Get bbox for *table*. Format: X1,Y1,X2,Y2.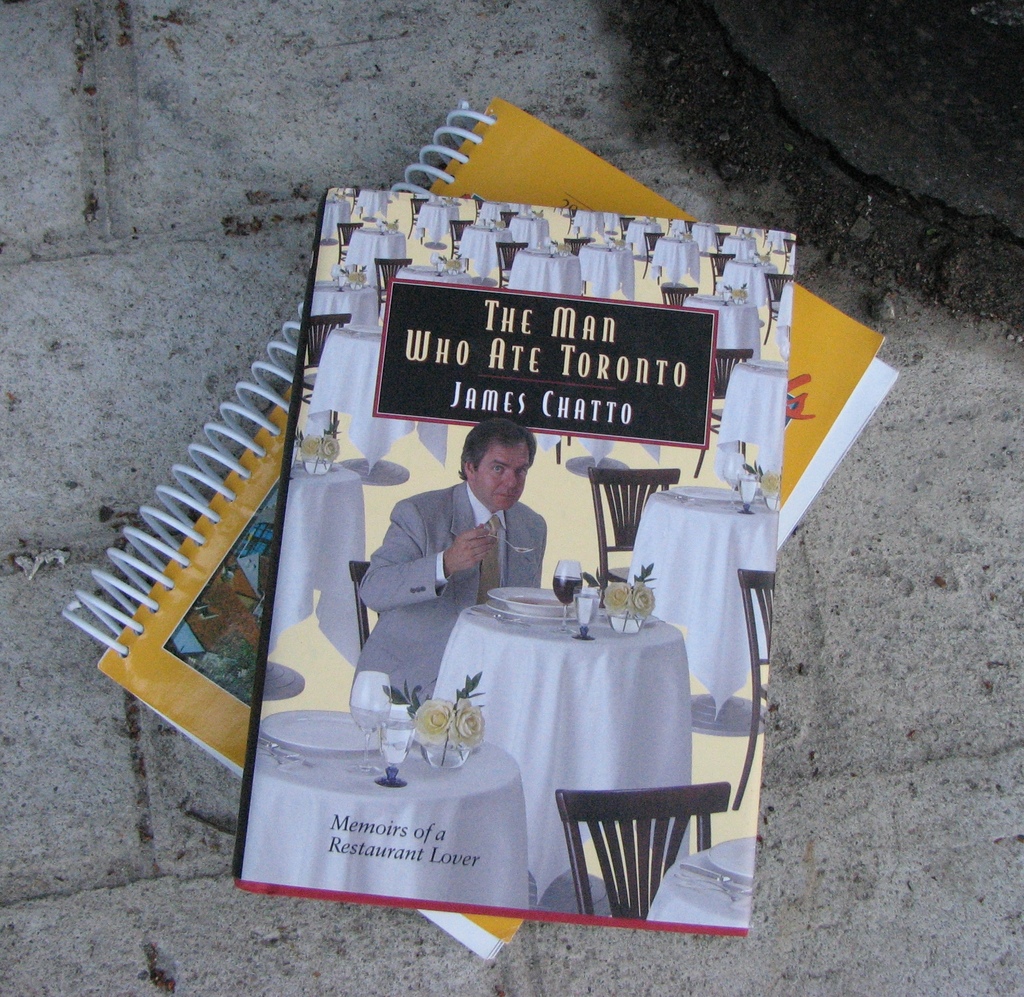
372,575,742,930.
